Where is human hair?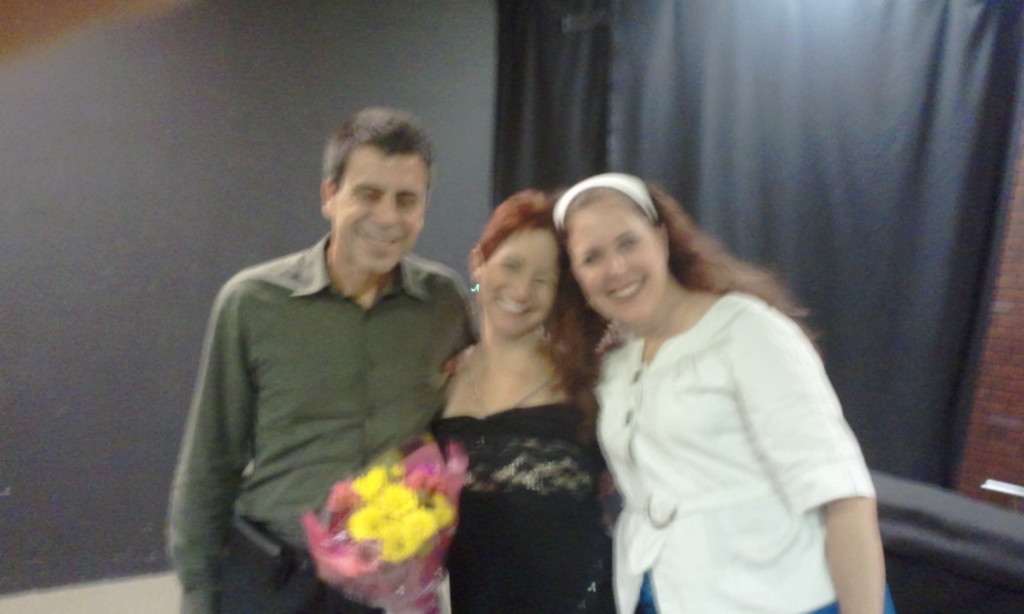
rect(323, 102, 436, 202).
